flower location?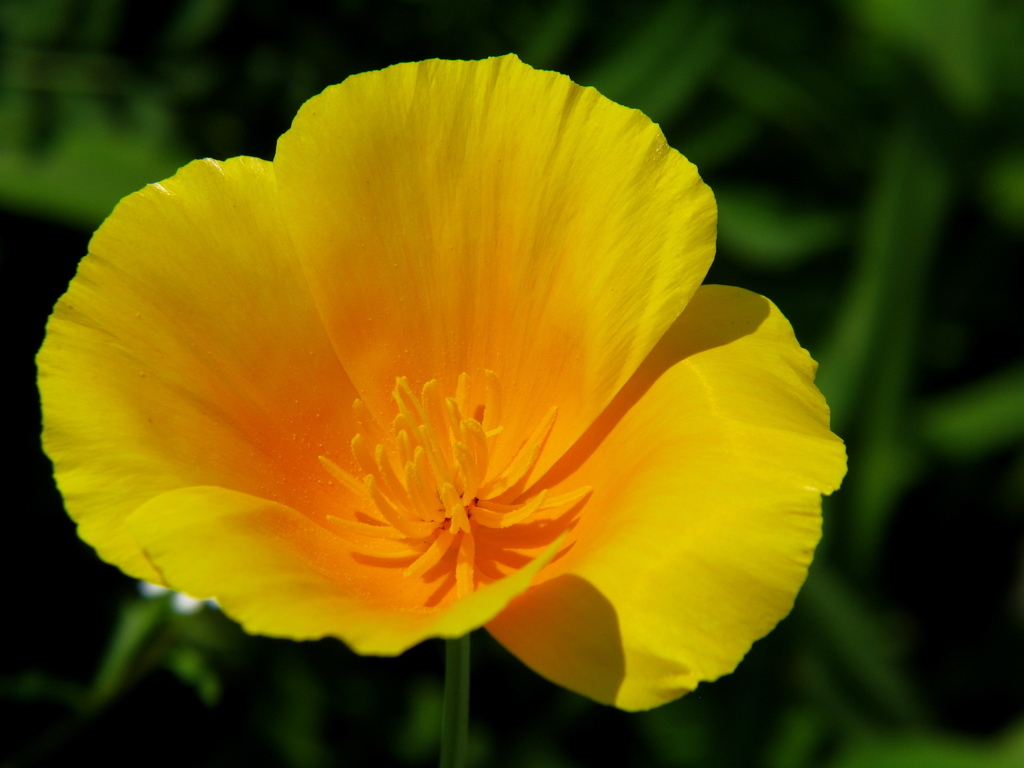
{"left": 35, "top": 49, "right": 851, "bottom": 715}
